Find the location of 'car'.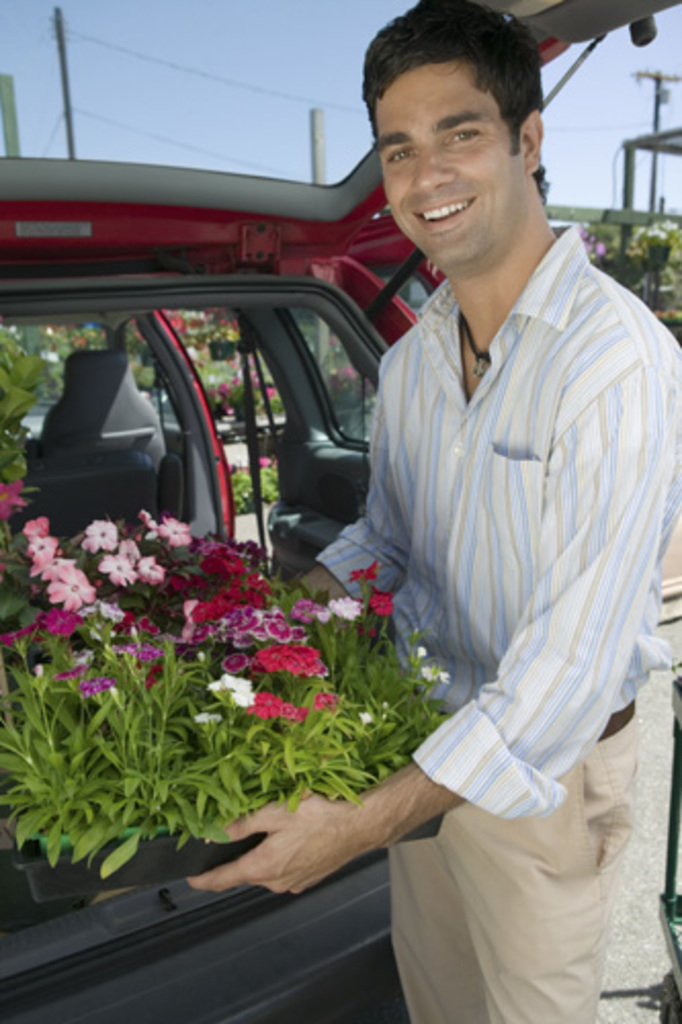
Location: 0,0,680,1022.
